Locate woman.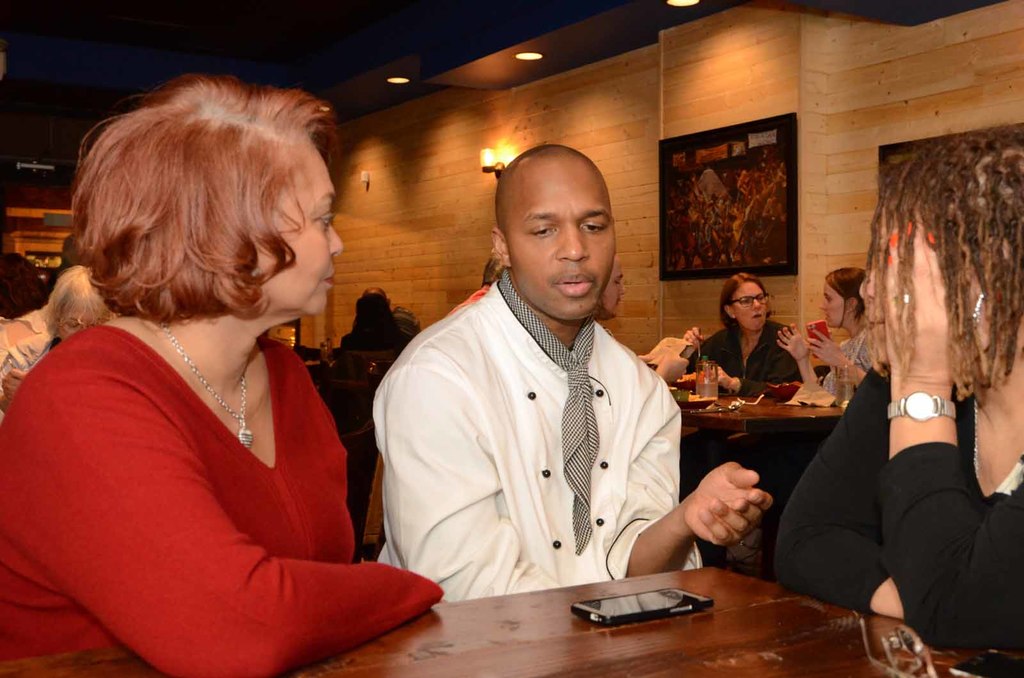
Bounding box: x1=0 y1=263 x2=113 y2=378.
